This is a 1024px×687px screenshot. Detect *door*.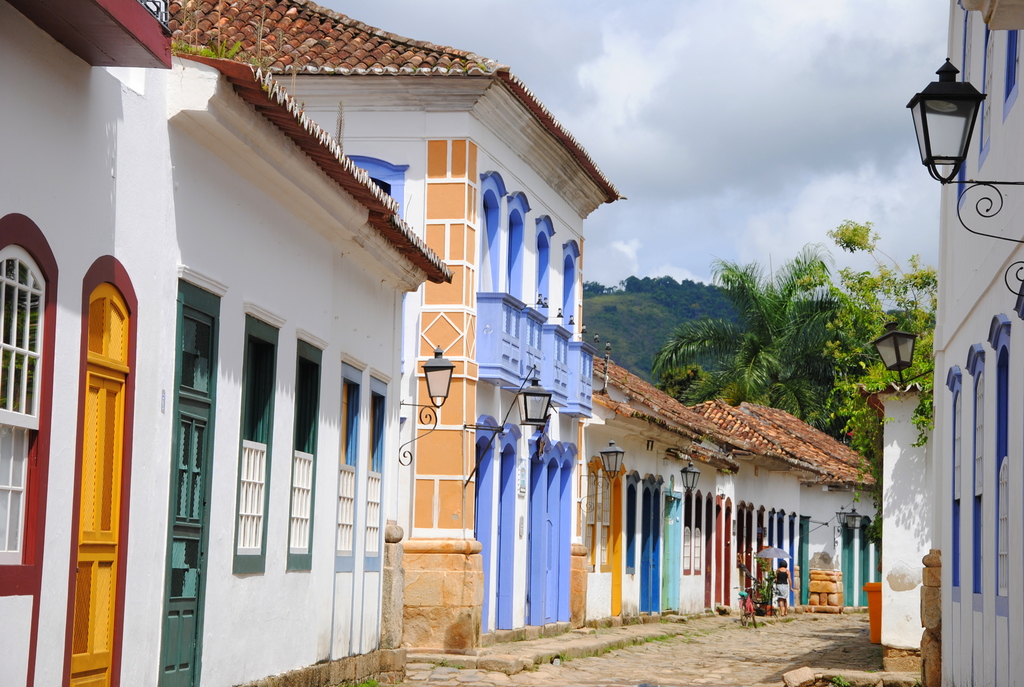
(left=161, top=399, right=212, bottom=686).
